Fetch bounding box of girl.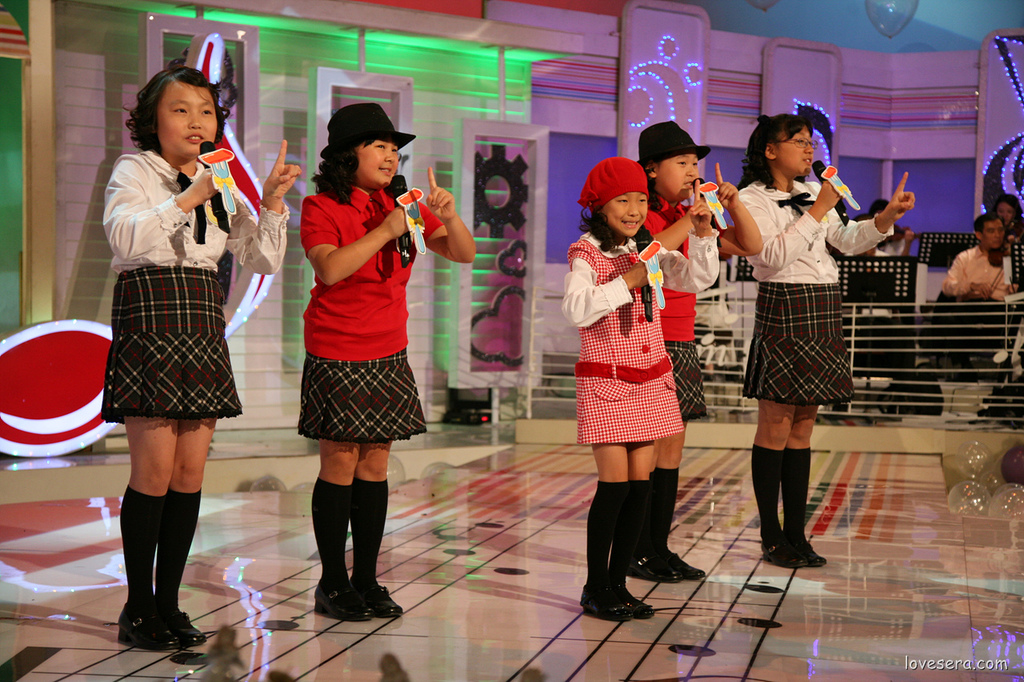
Bbox: x1=103, y1=65, x2=301, y2=648.
